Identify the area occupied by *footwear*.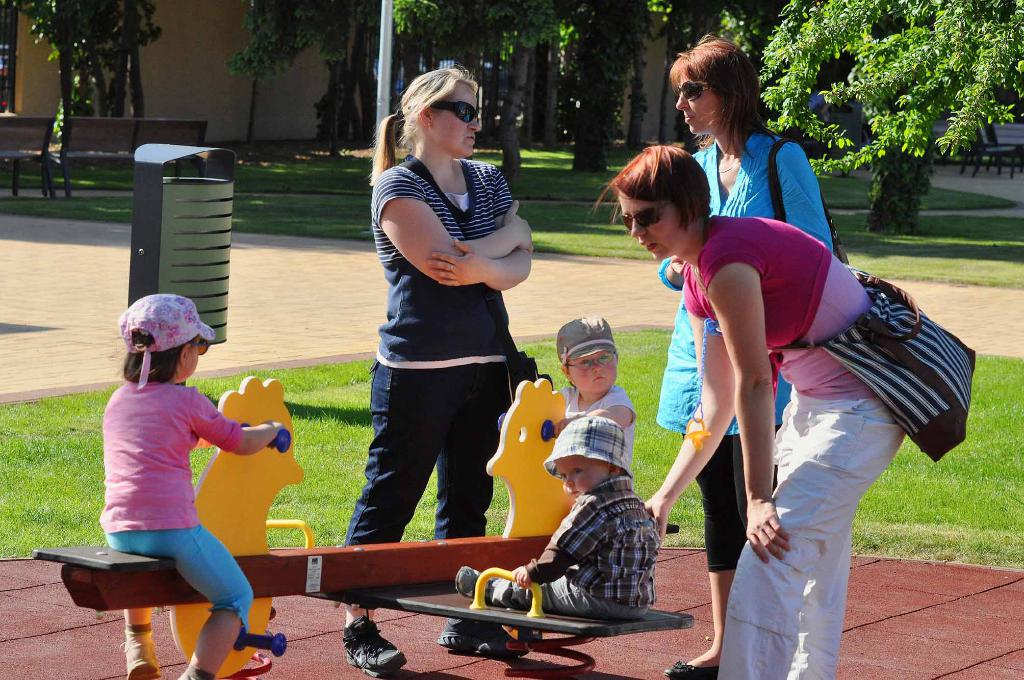
Area: l=666, t=649, r=724, b=679.
